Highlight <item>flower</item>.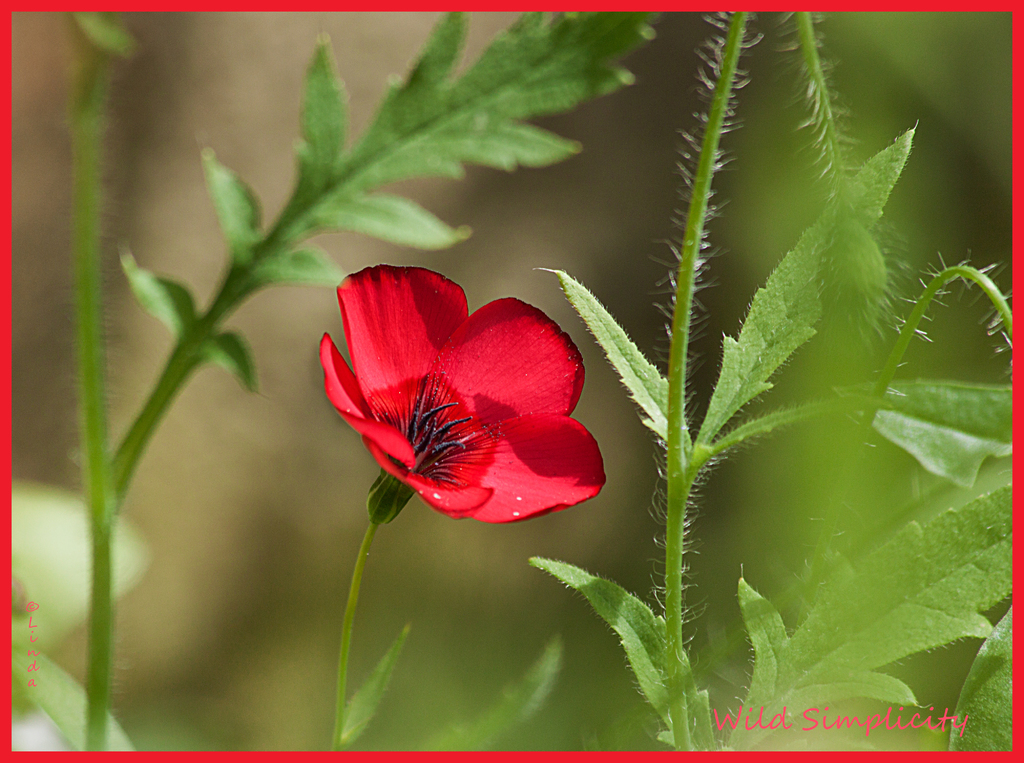
Highlighted region: pyautogui.locateOnScreen(308, 267, 616, 530).
